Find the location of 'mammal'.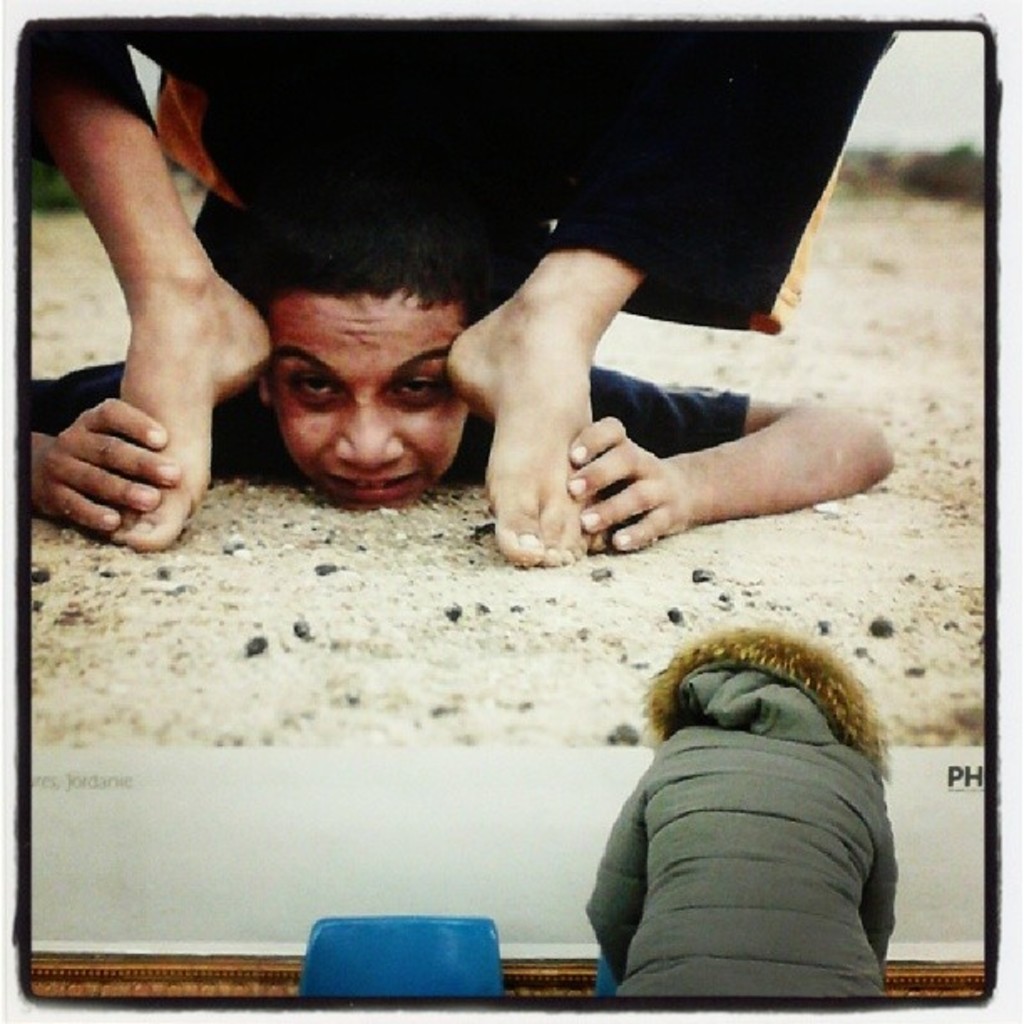
Location: (23,17,897,557).
